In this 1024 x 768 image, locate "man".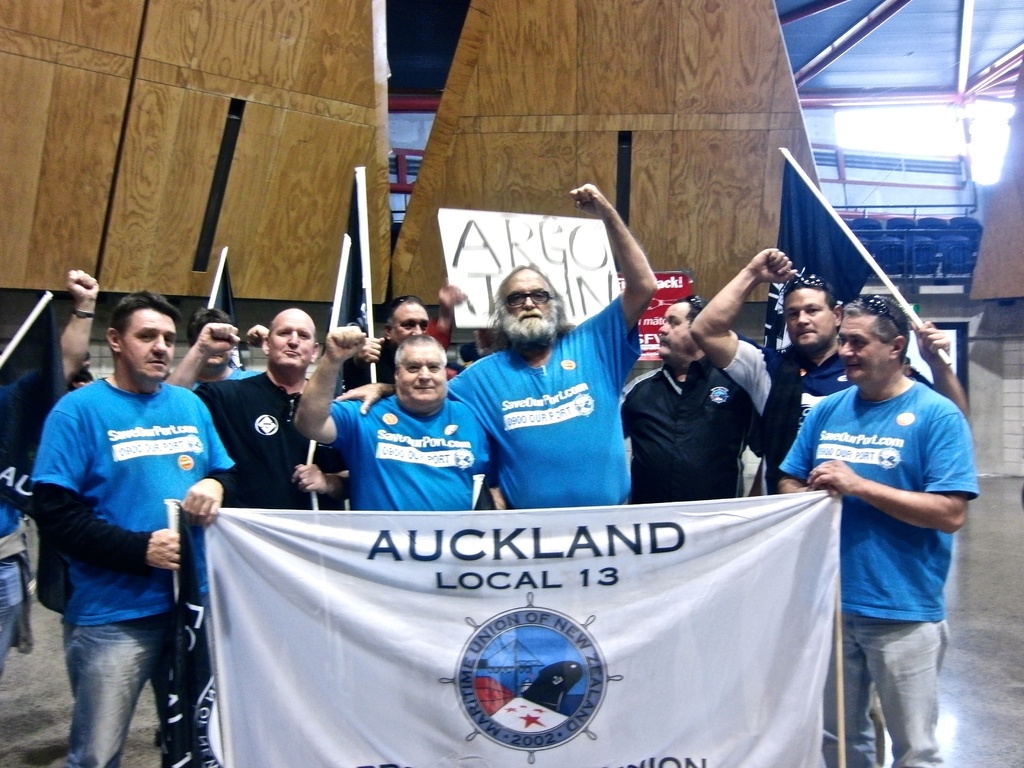
Bounding box: region(690, 248, 970, 767).
